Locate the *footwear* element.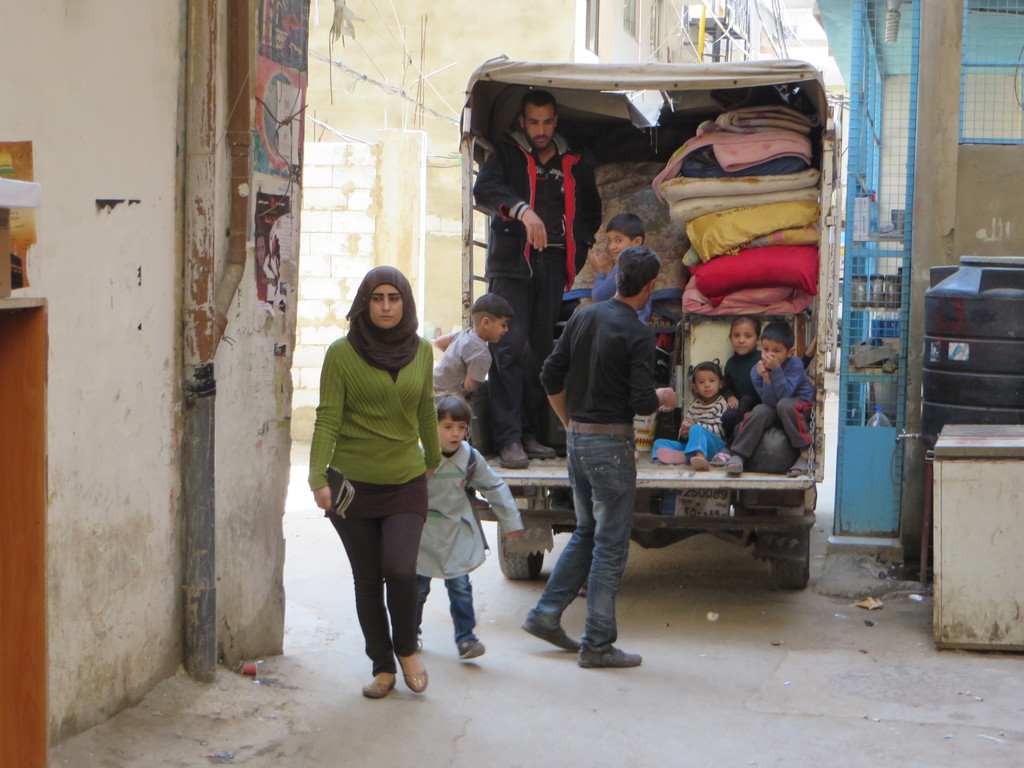
Element bbox: [497,442,525,471].
